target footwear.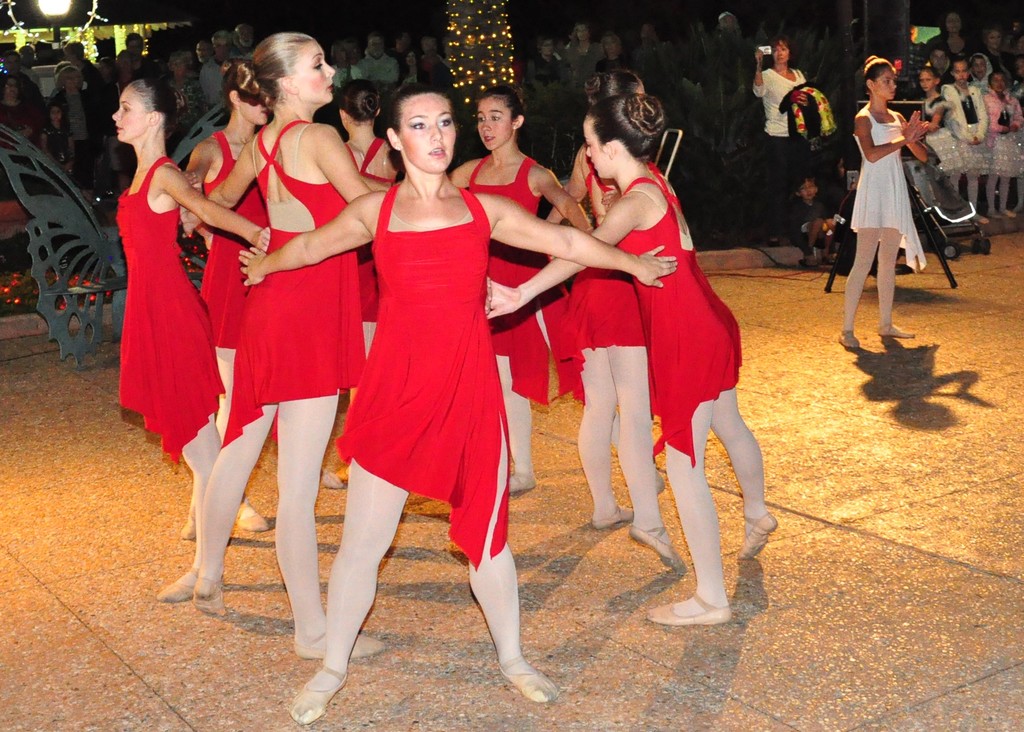
Target region: <box>234,512,271,533</box>.
